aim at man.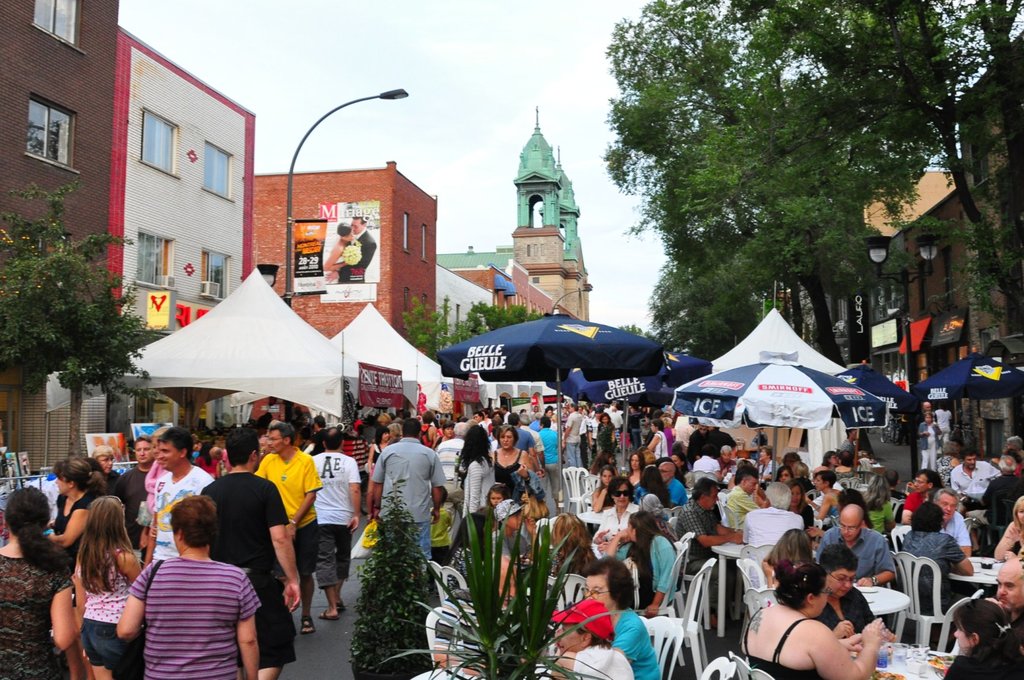
Aimed at {"left": 520, "top": 416, "right": 546, "bottom": 476}.
